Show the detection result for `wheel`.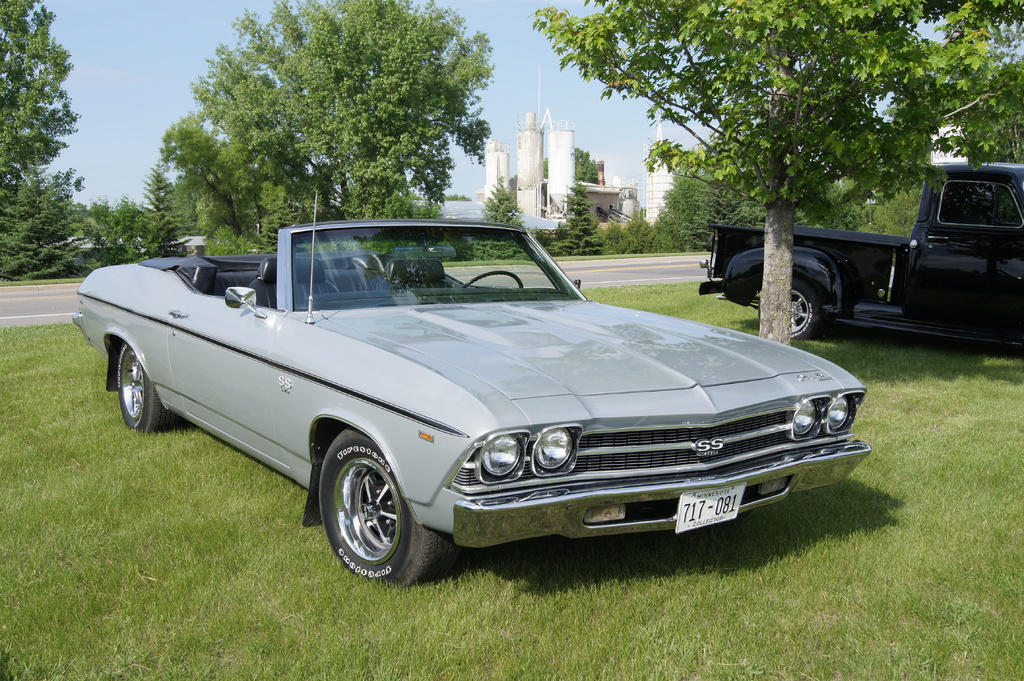
[115, 340, 181, 435].
